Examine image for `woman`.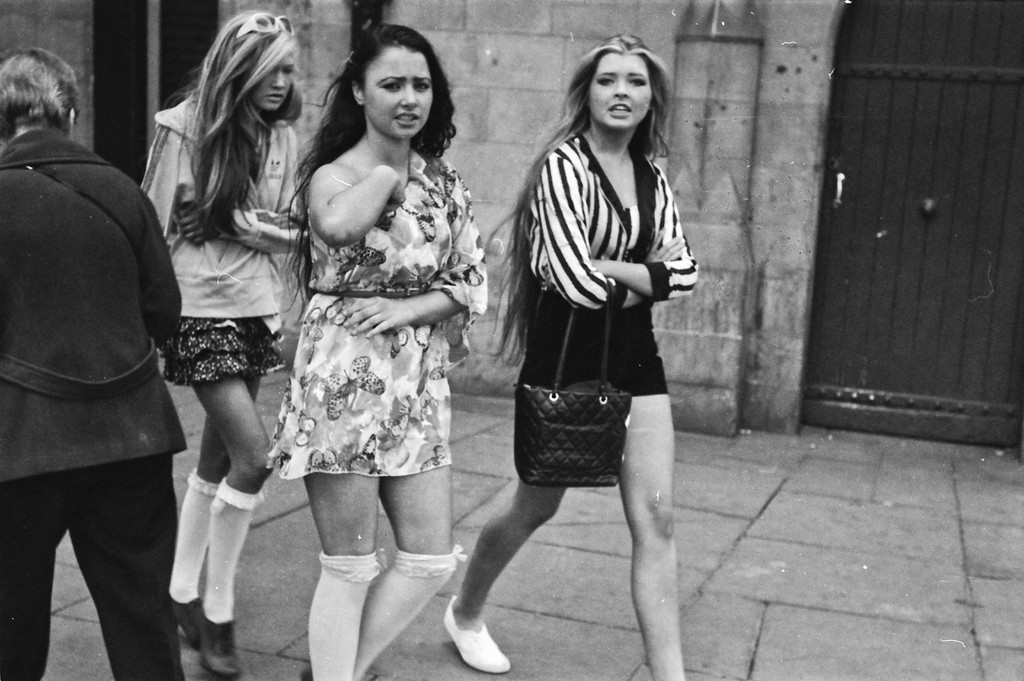
Examination result: left=141, top=6, right=300, bottom=680.
